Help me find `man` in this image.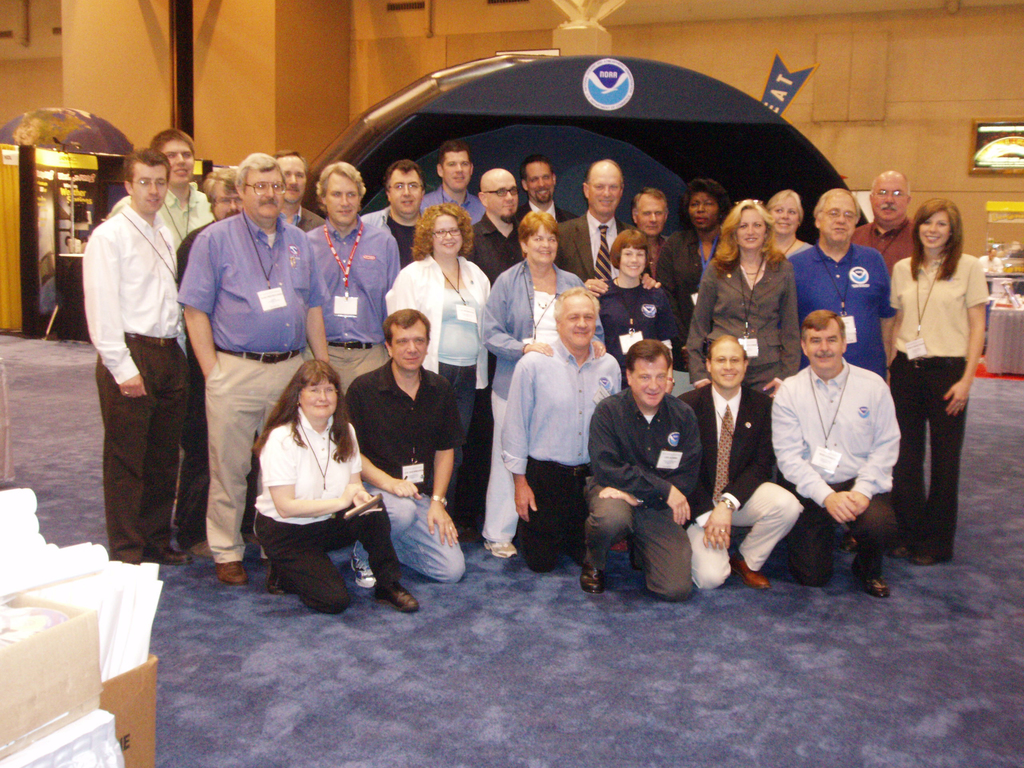
Found it: <bbox>118, 129, 212, 248</bbox>.
